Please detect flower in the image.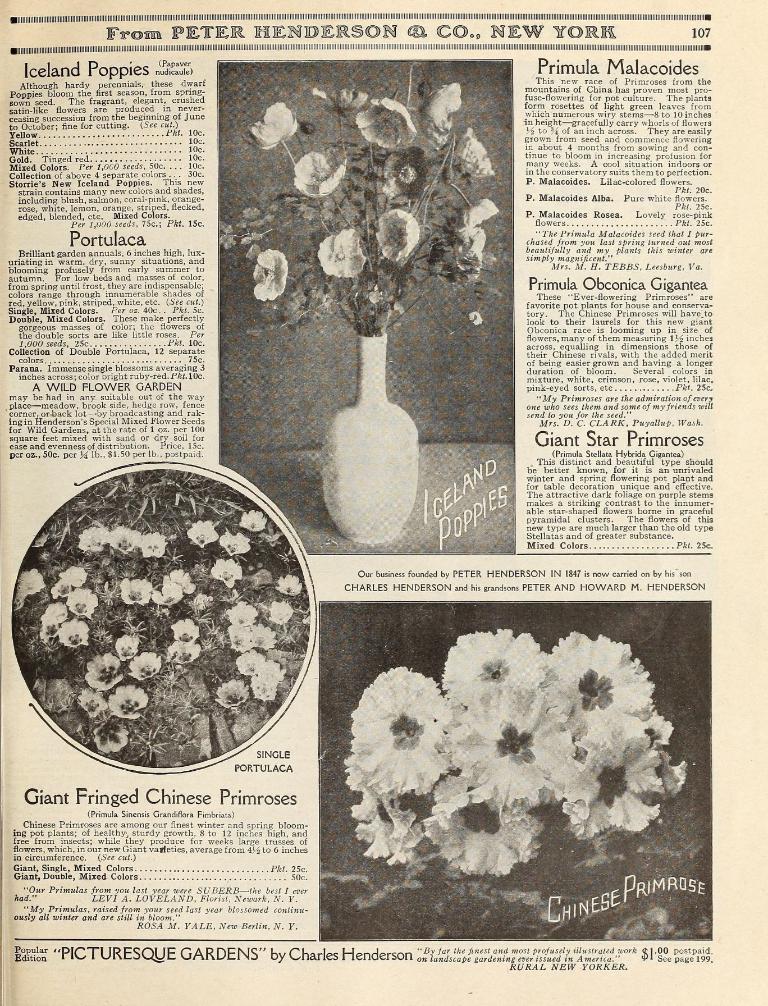
locate(75, 688, 104, 719).
